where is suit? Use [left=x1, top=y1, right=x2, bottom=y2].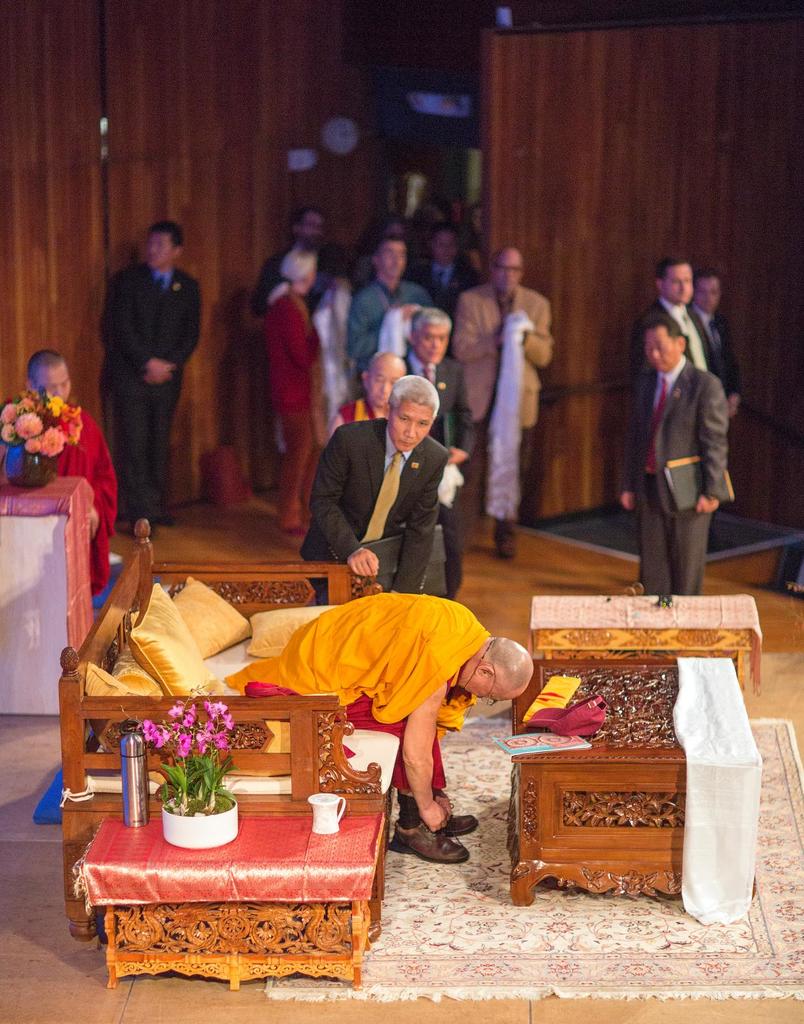
[left=619, top=365, right=728, bottom=598].
